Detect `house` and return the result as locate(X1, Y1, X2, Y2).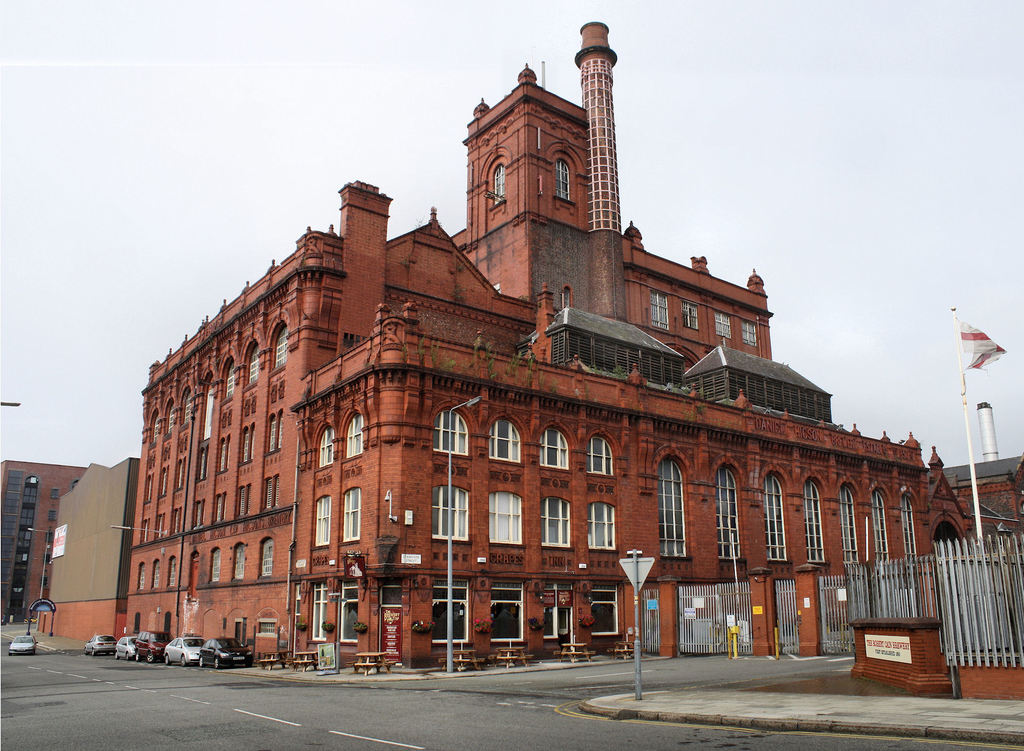
locate(0, 460, 133, 652).
